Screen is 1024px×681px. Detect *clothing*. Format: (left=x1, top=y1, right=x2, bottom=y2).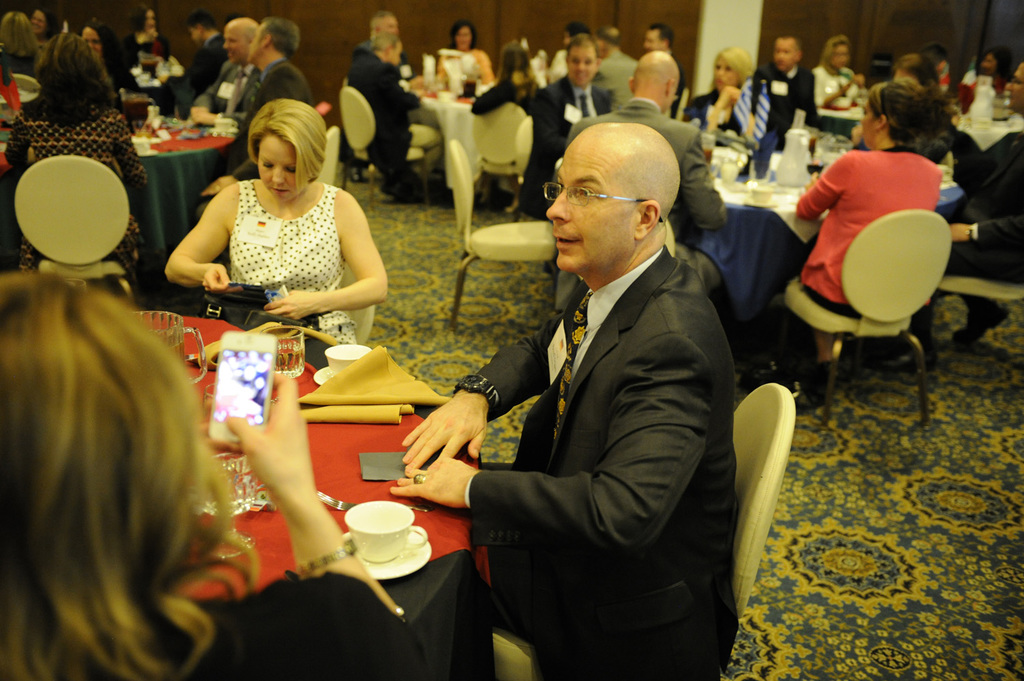
(left=943, top=125, right=1023, bottom=301).
